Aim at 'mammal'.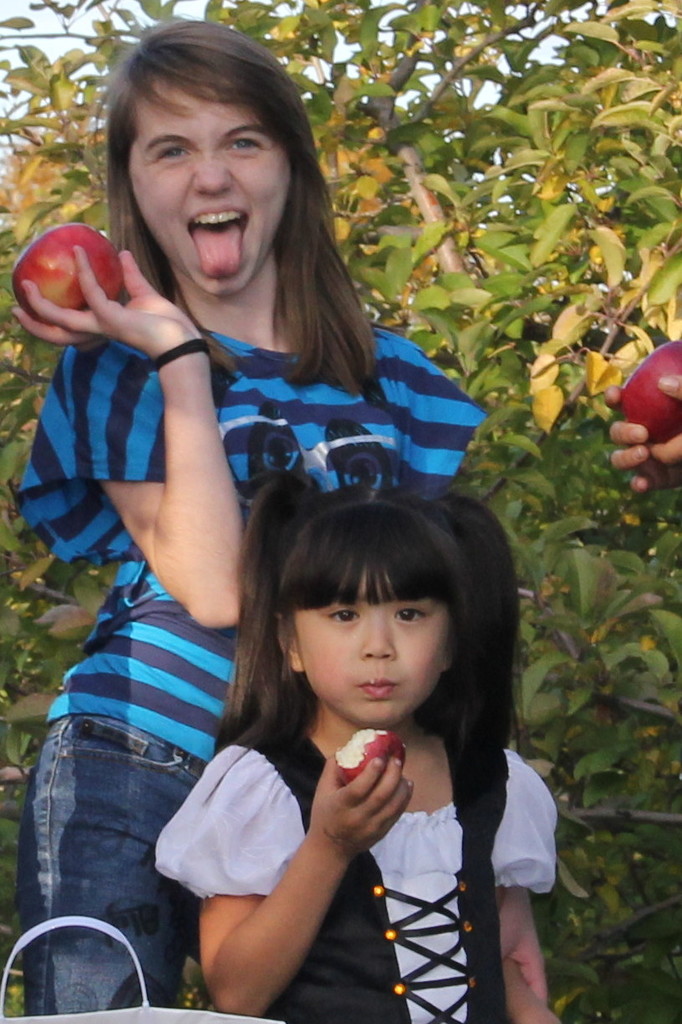
Aimed at x1=155, y1=467, x2=556, y2=1023.
